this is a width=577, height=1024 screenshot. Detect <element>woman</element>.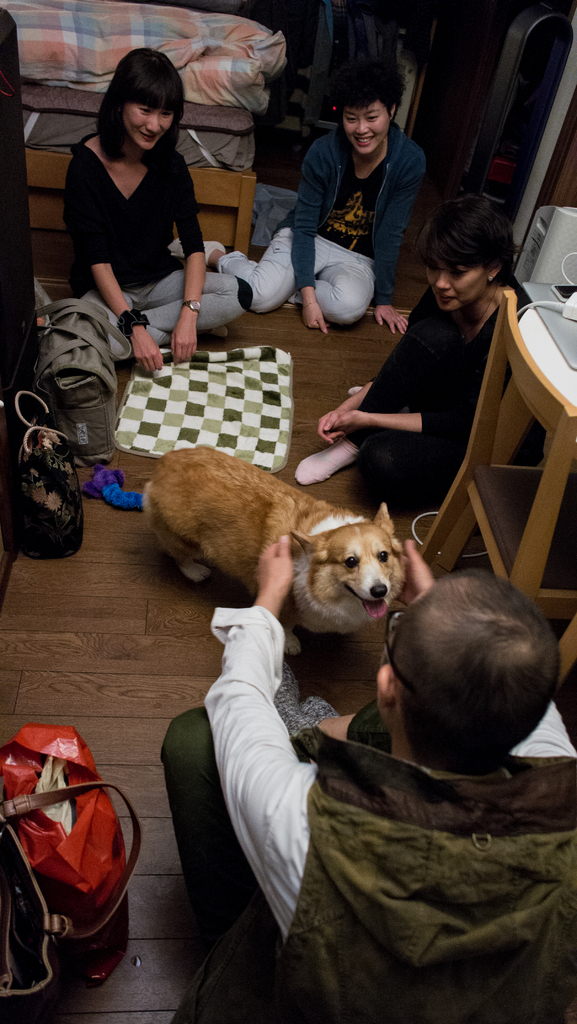
<bbox>154, 51, 446, 390</bbox>.
